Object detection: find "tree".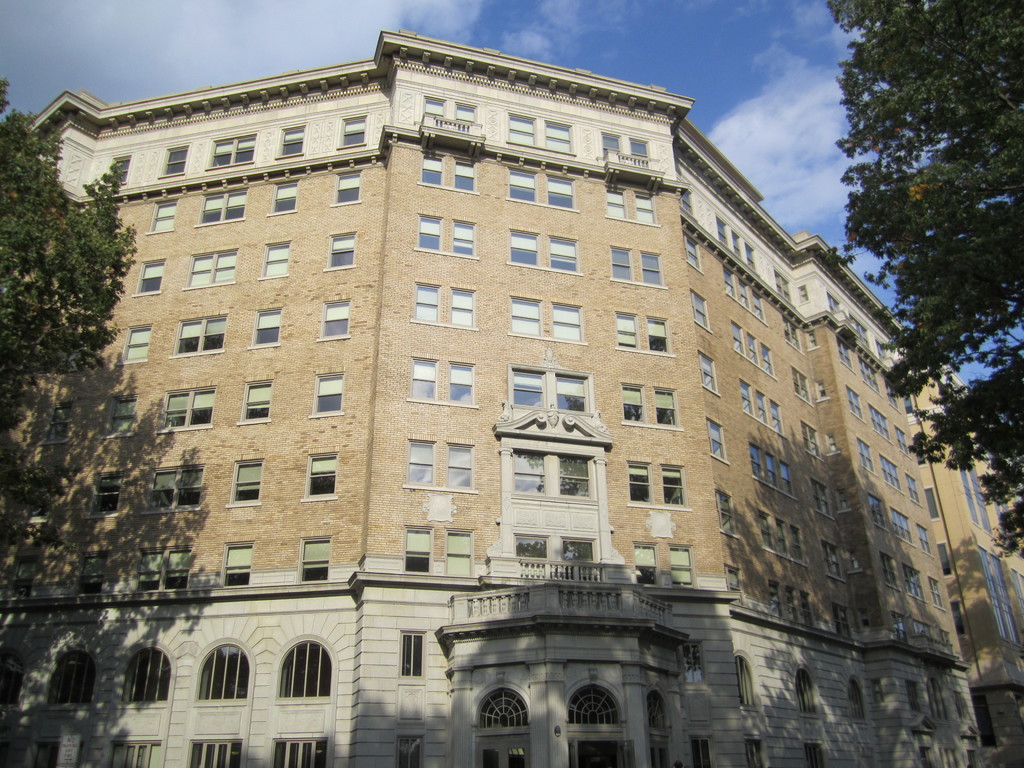
detection(0, 70, 144, 428).
